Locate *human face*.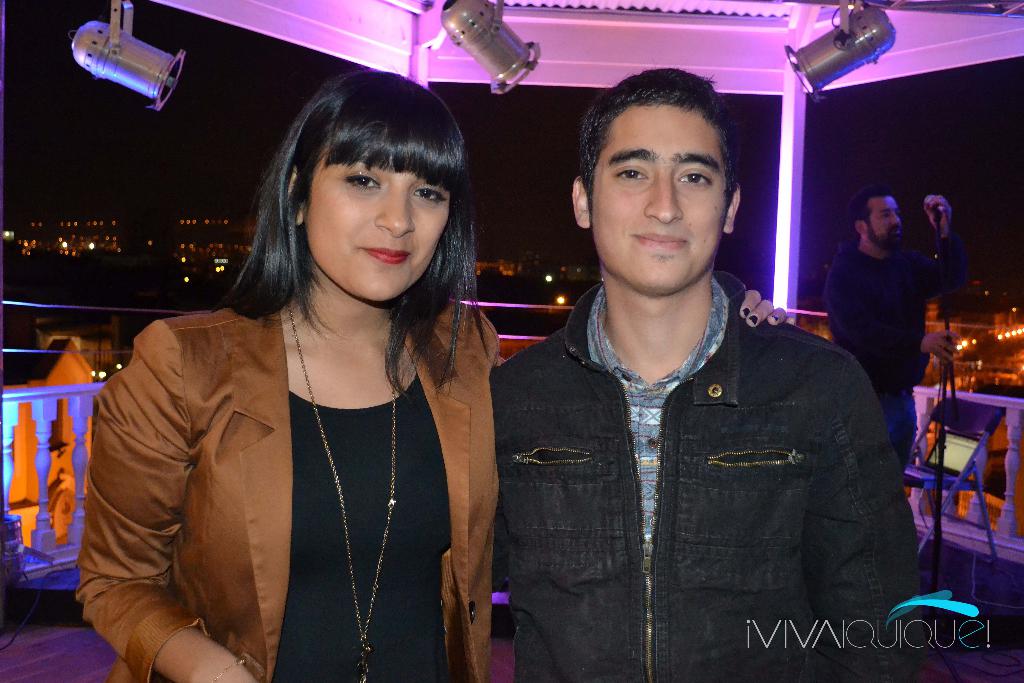
Bounding box: select_region(593, 106, 726, 293).
